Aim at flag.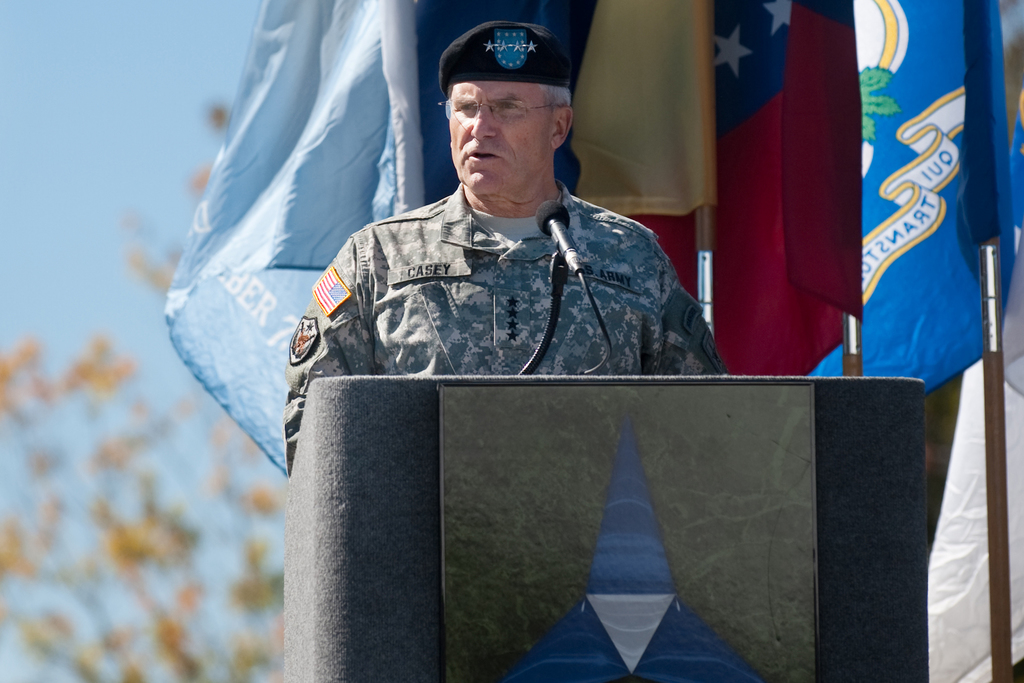
Aimed at 927/360/1023/682.
